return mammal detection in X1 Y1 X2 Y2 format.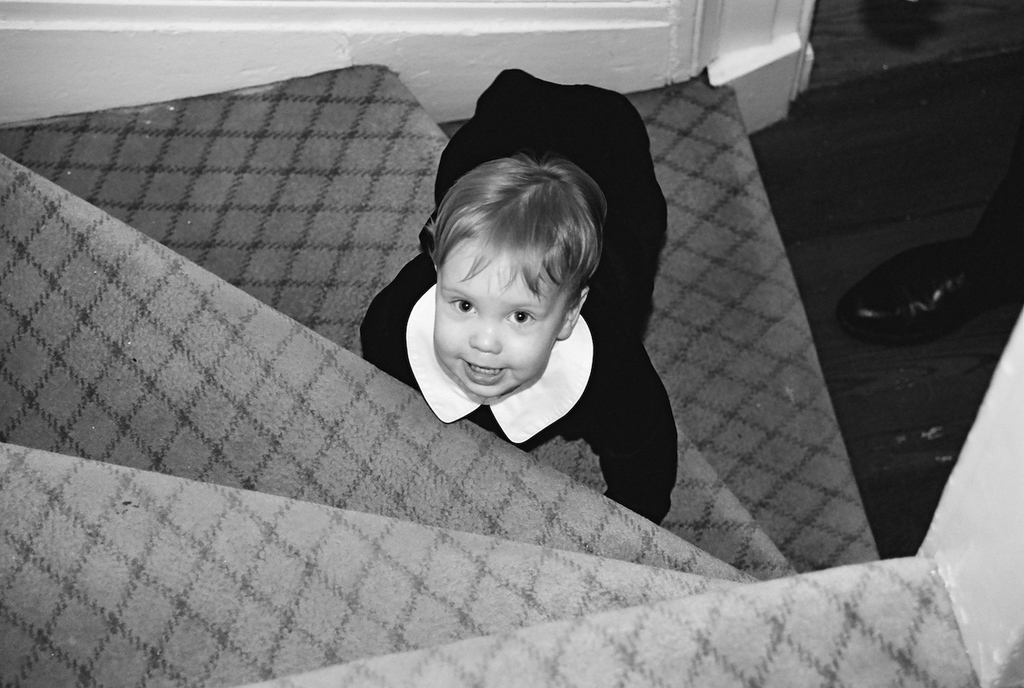
357 107 683 535.
